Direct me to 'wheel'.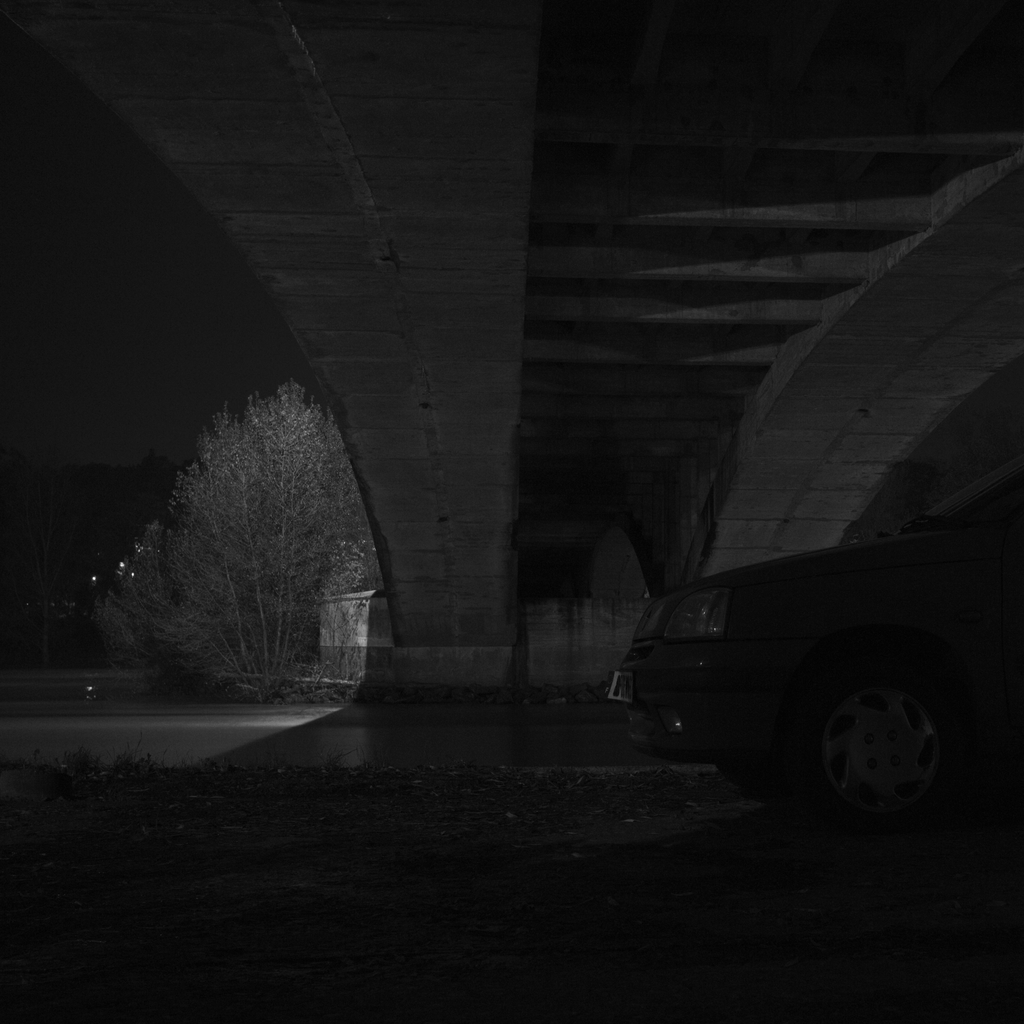
Direction: 783:659:972:850.
